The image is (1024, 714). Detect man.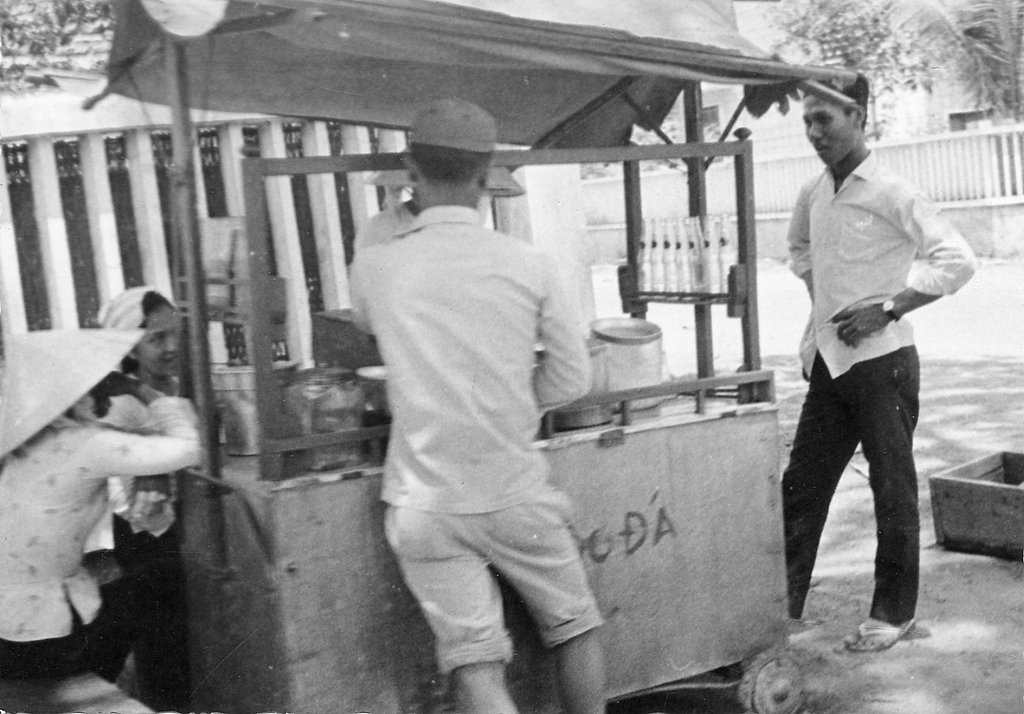
Detection: left=338, top=123, right=614, bottom=693.
